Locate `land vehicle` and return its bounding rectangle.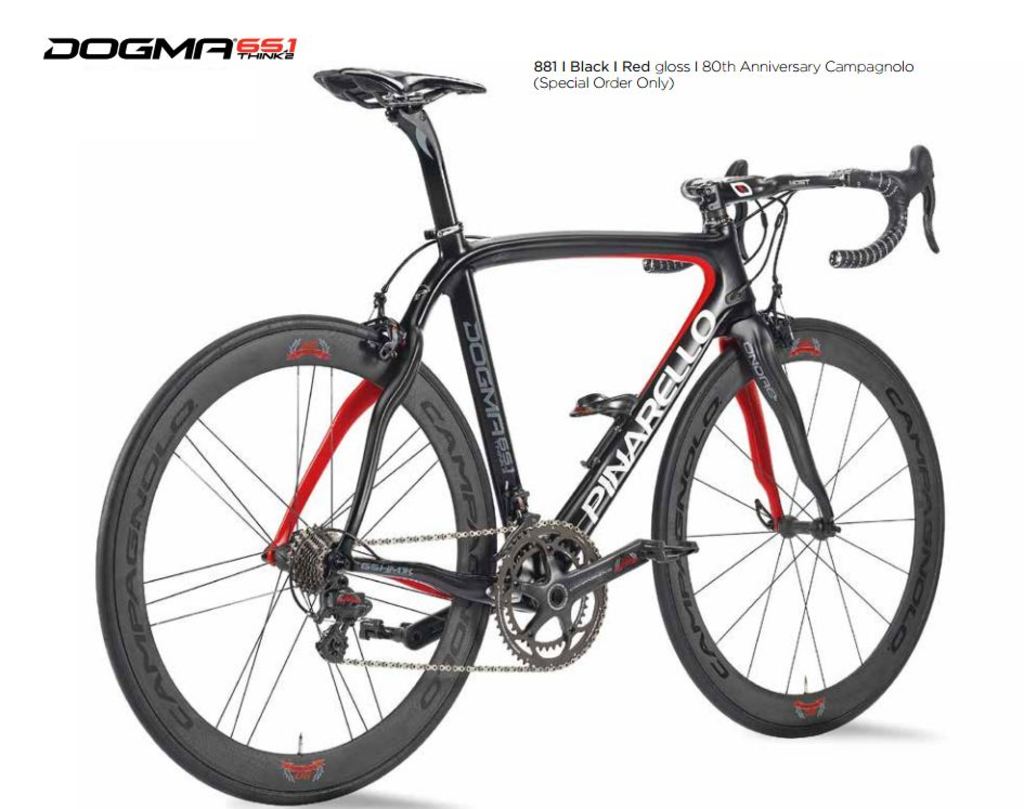
bbox=[23, 0, 994, 808].
